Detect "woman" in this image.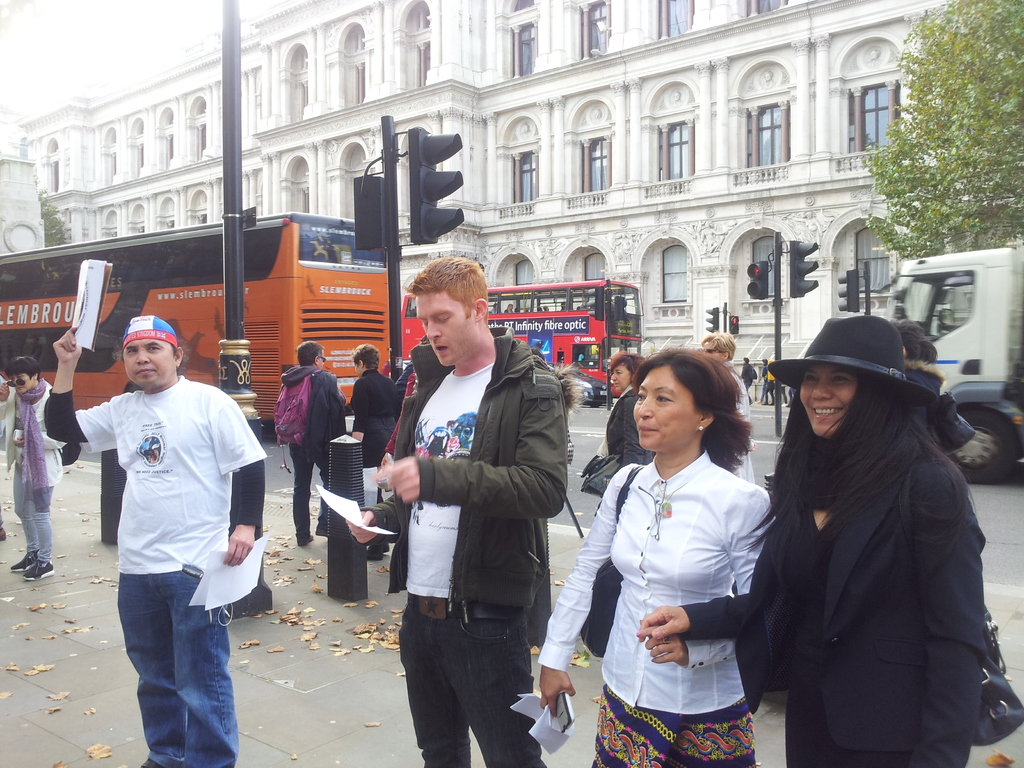
Detection: left=0, top=355, right=69, bottom=580.
